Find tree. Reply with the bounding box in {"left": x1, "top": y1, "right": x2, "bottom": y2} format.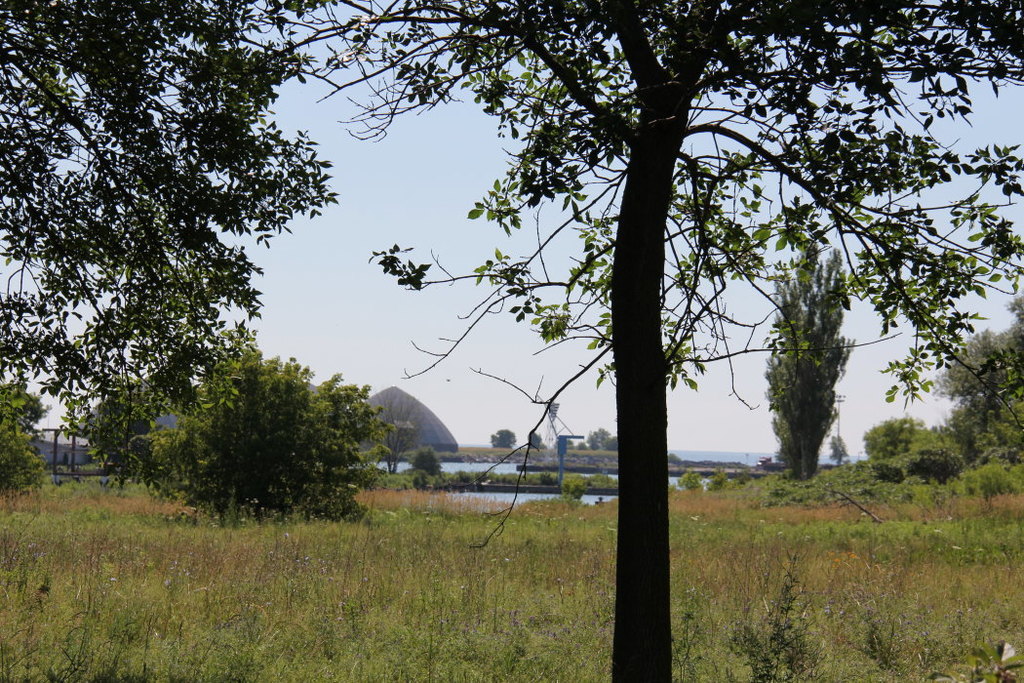
{"left": 219, "top": 0, "right": 1023, "bottom": 682}.
